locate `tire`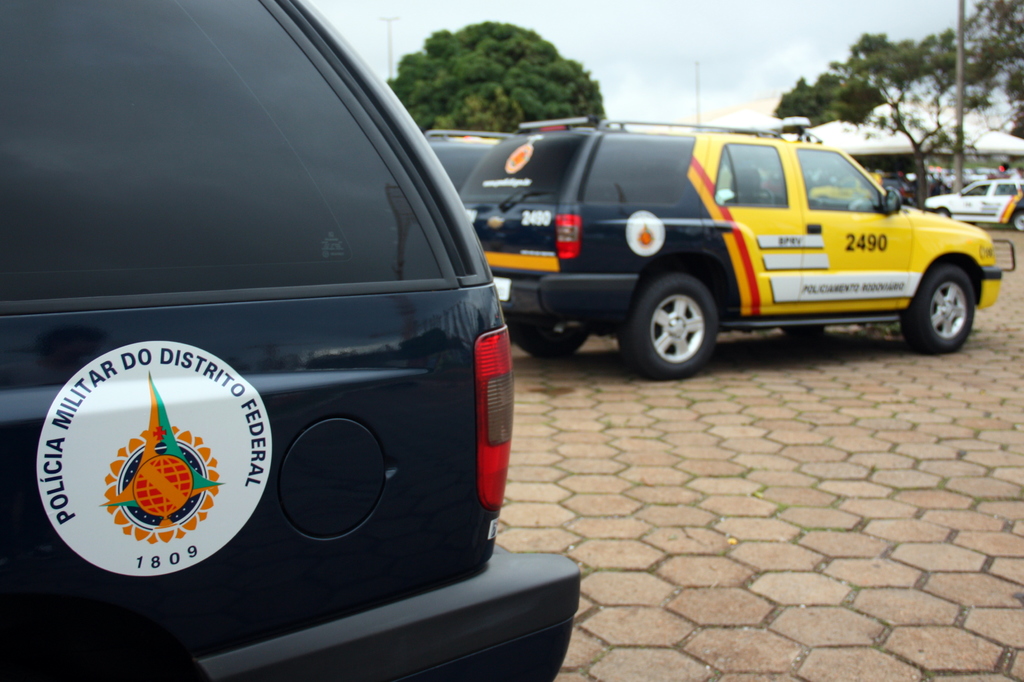
BBox(894, 263, 979, 356)
